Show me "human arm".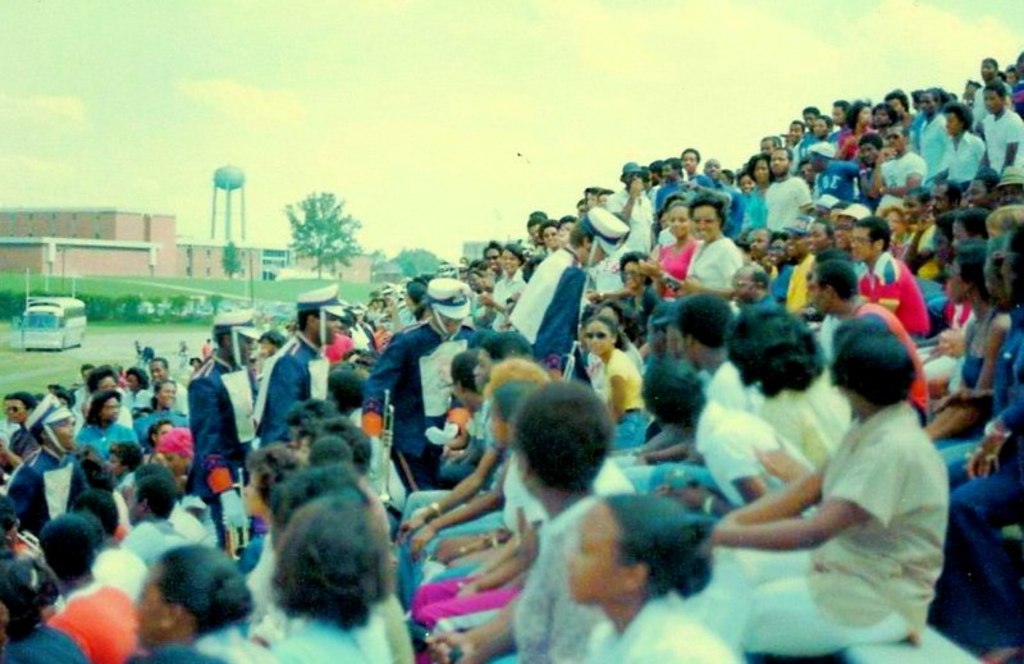
"human arm" is here: pyautogui.locateOnScreen(855, 146, 899, 201).
